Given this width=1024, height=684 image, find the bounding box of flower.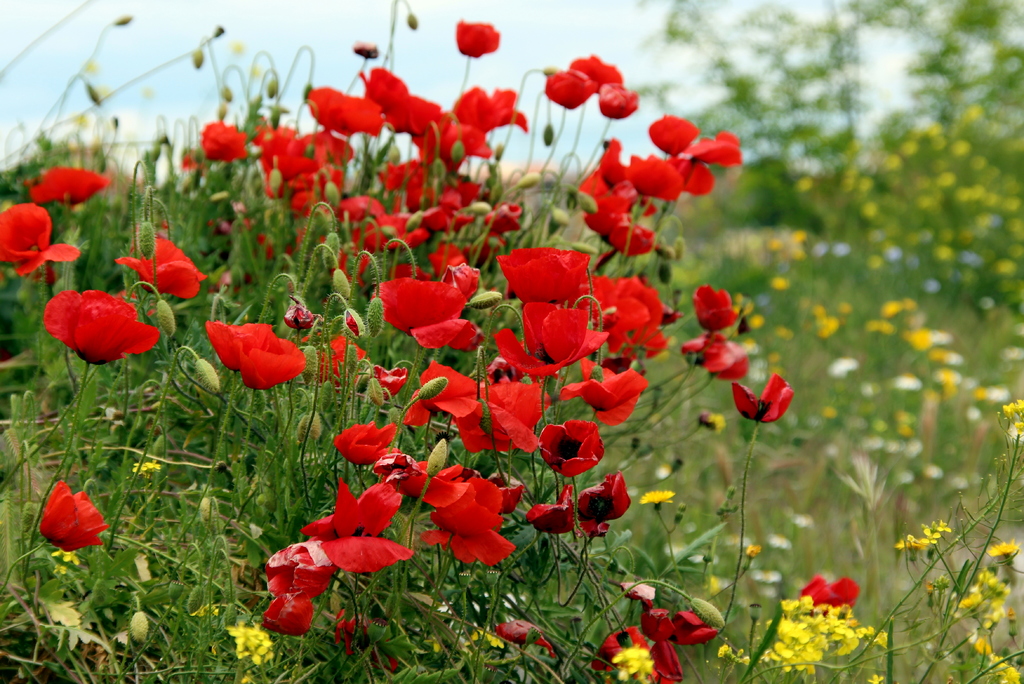
bbox=(33, 171, 111, 211).
